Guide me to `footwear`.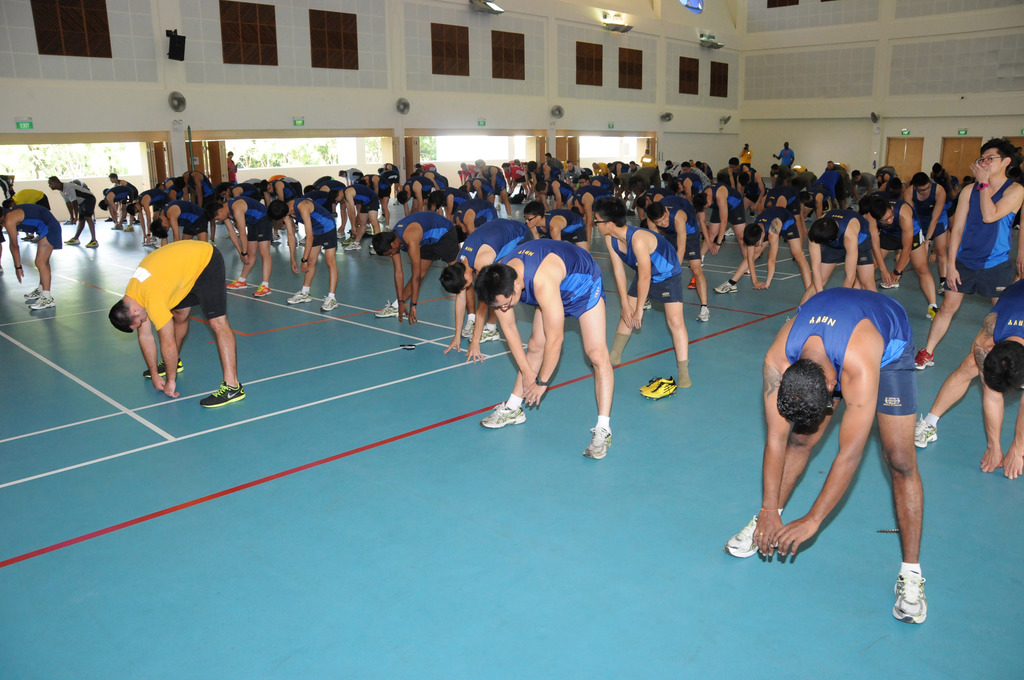
Guidance: BBox(722, 516, 777, 558).
